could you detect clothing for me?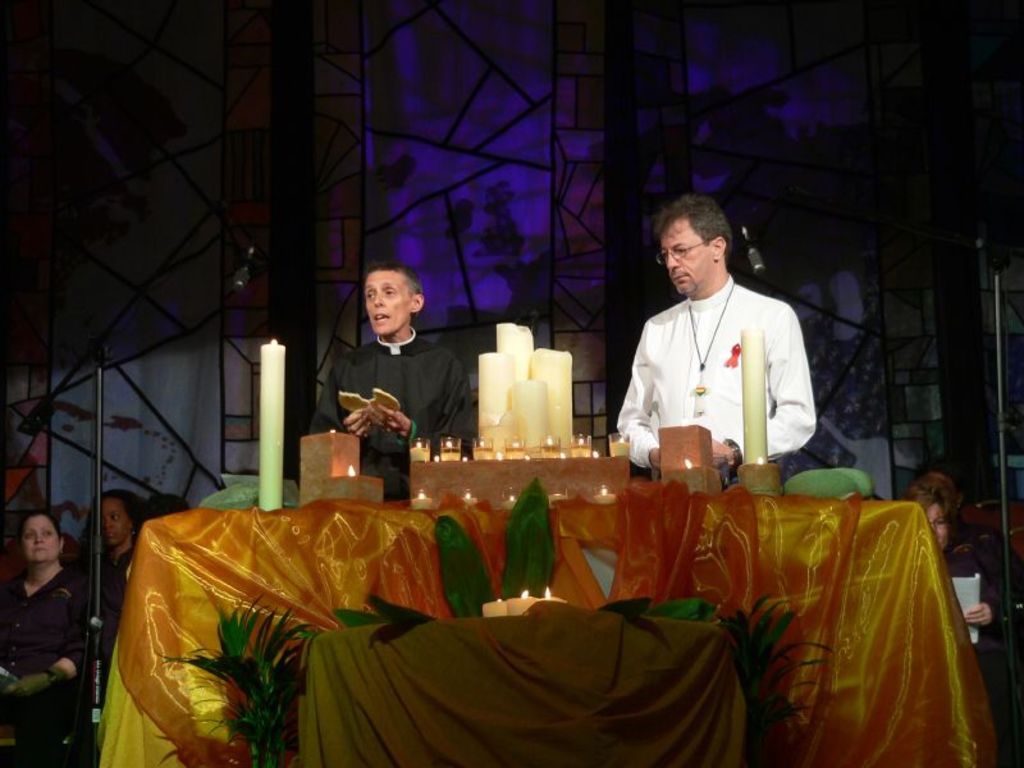
Detection result: locate(941, 544, 1023, 767).
